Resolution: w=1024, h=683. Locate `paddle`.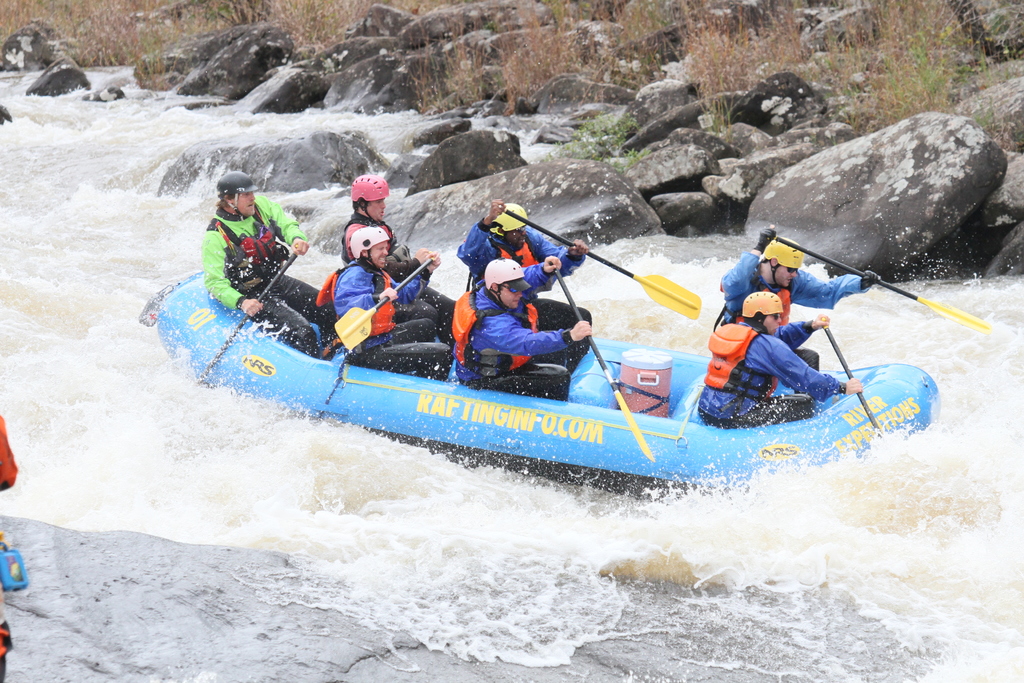
pyautogui.locateOnScreen(334, 257, 430, 349).
